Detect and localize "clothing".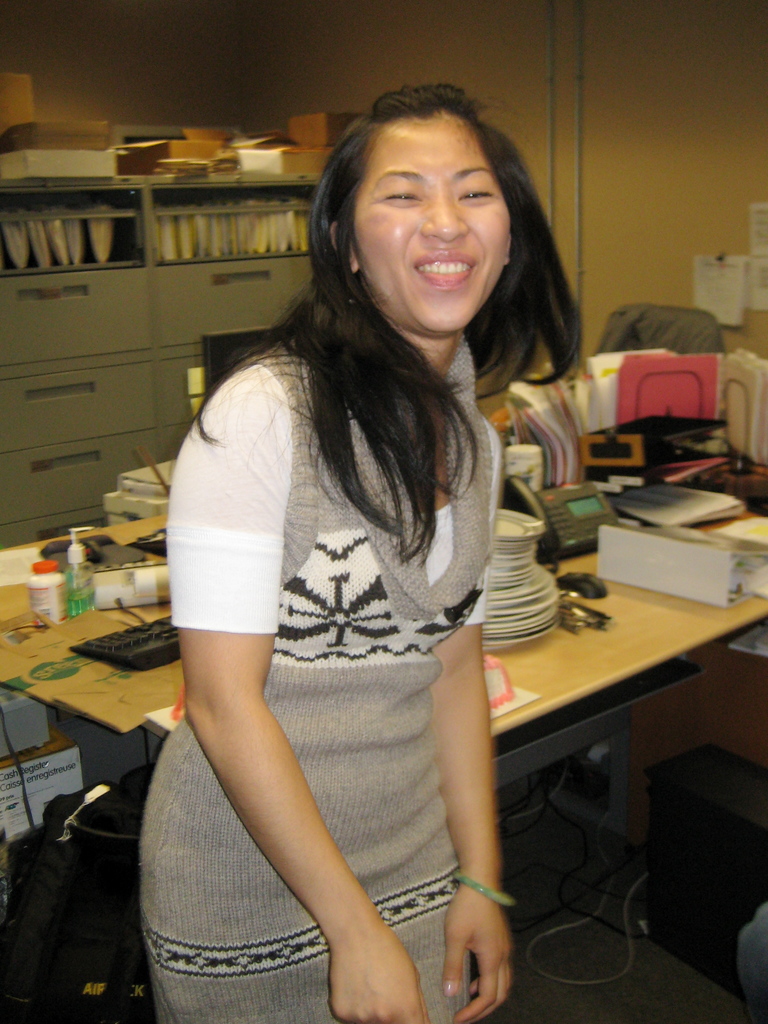
Localized at detection(143, 303, 506, 984).
